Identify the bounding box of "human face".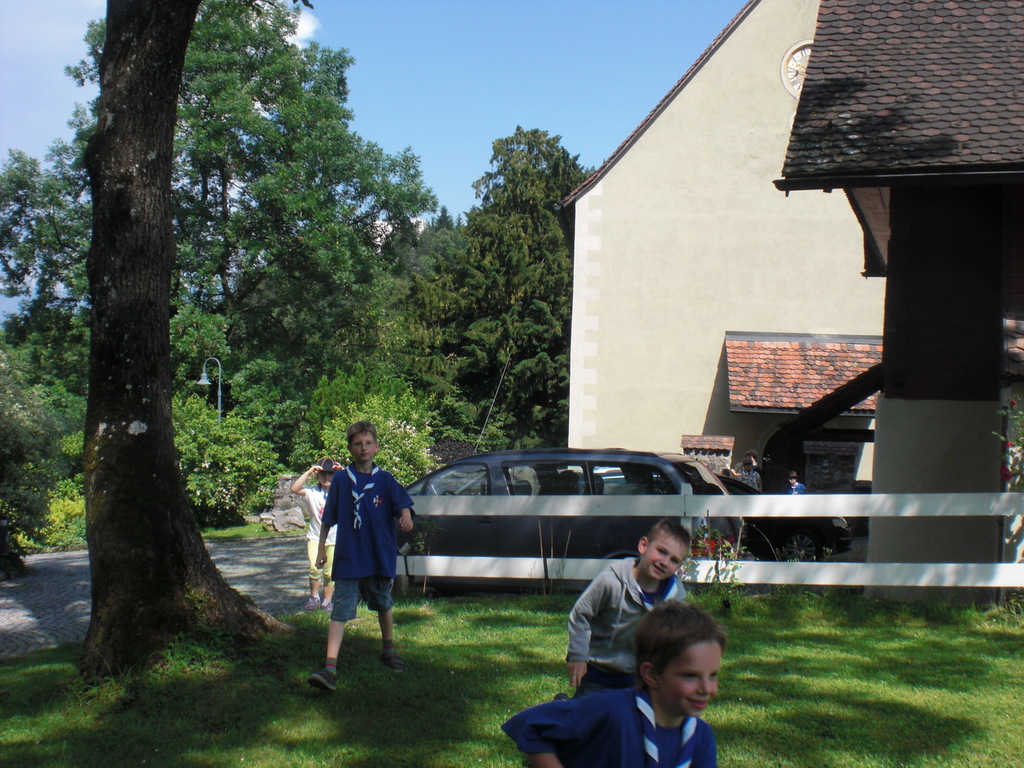
650/540/684/584.
